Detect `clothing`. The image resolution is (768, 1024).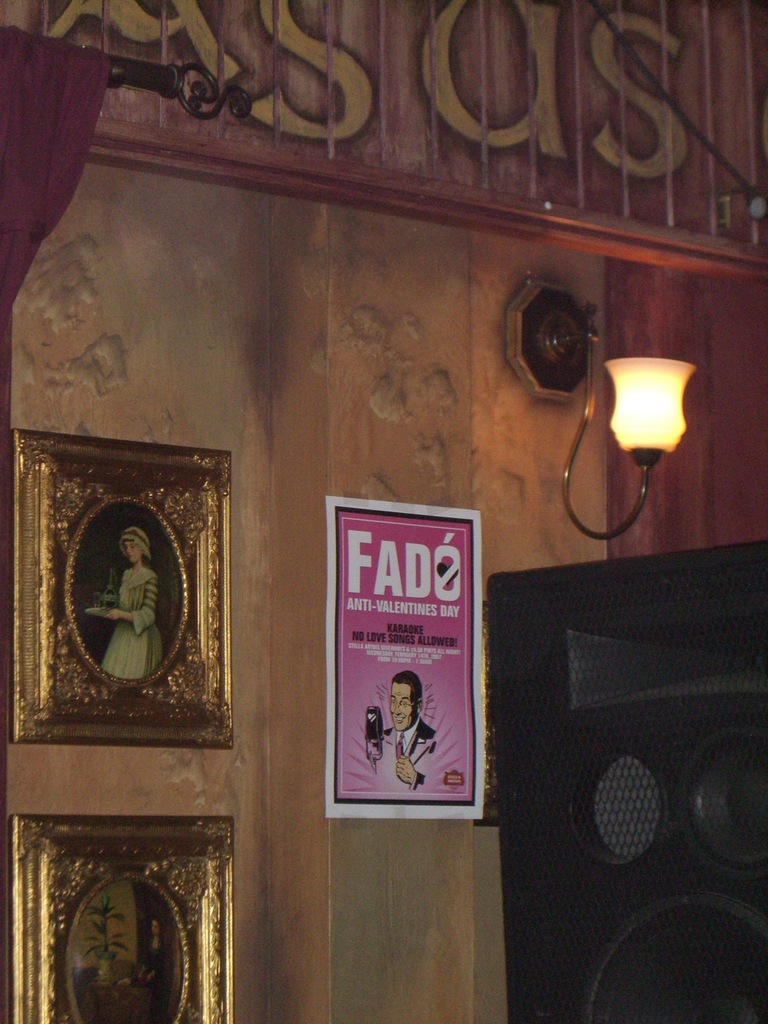
l=106, t=563, r=157, b=676.
